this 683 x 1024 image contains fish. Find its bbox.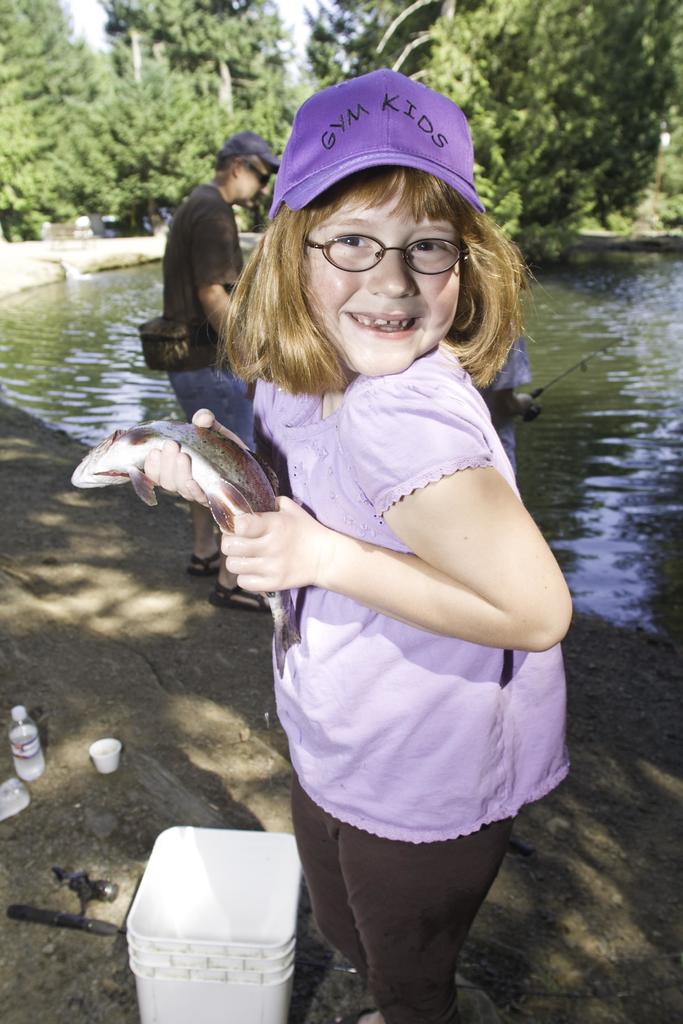
bbox=(72, 402, 324, 591).
